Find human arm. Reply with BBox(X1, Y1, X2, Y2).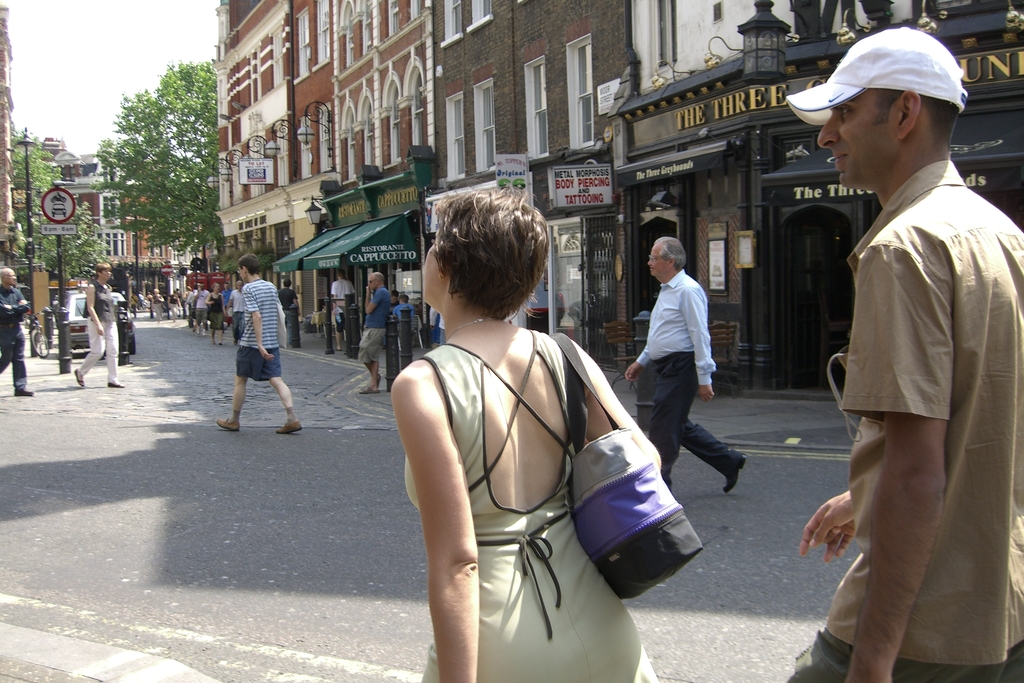
BBox(246, 289, 275, 359).
